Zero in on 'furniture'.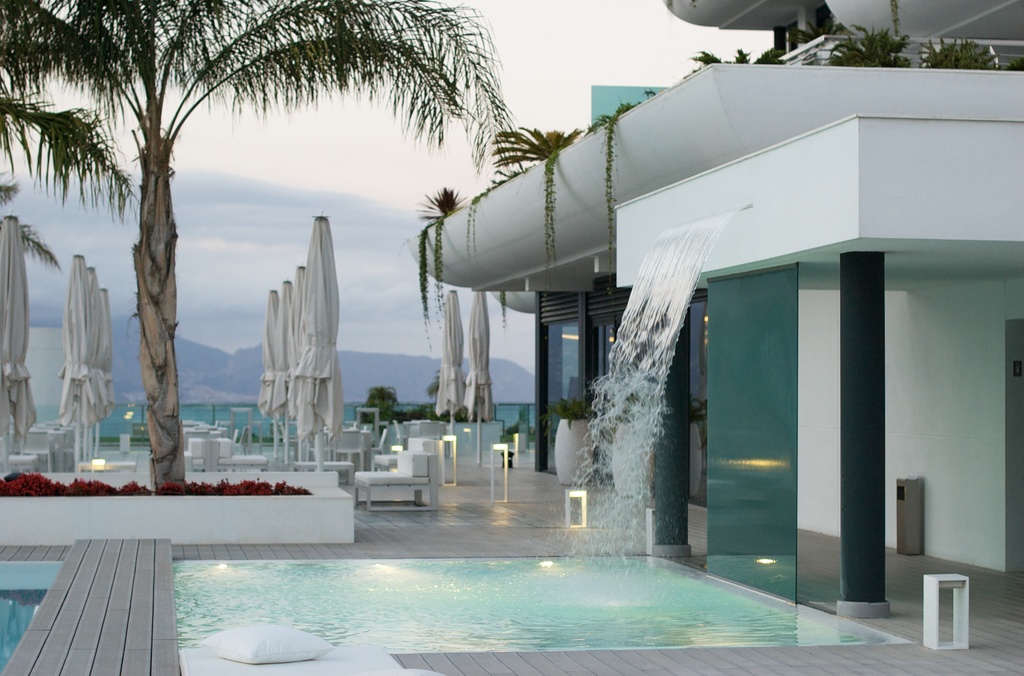
Zeroed in: x1=181 y1=435 x2=211 y2=472.
